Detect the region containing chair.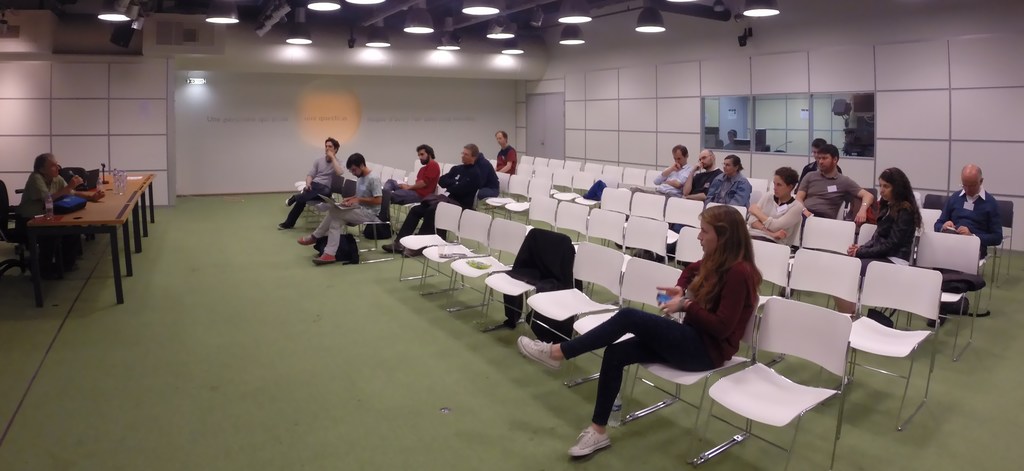
BBox(841, 265, 952, 436).
